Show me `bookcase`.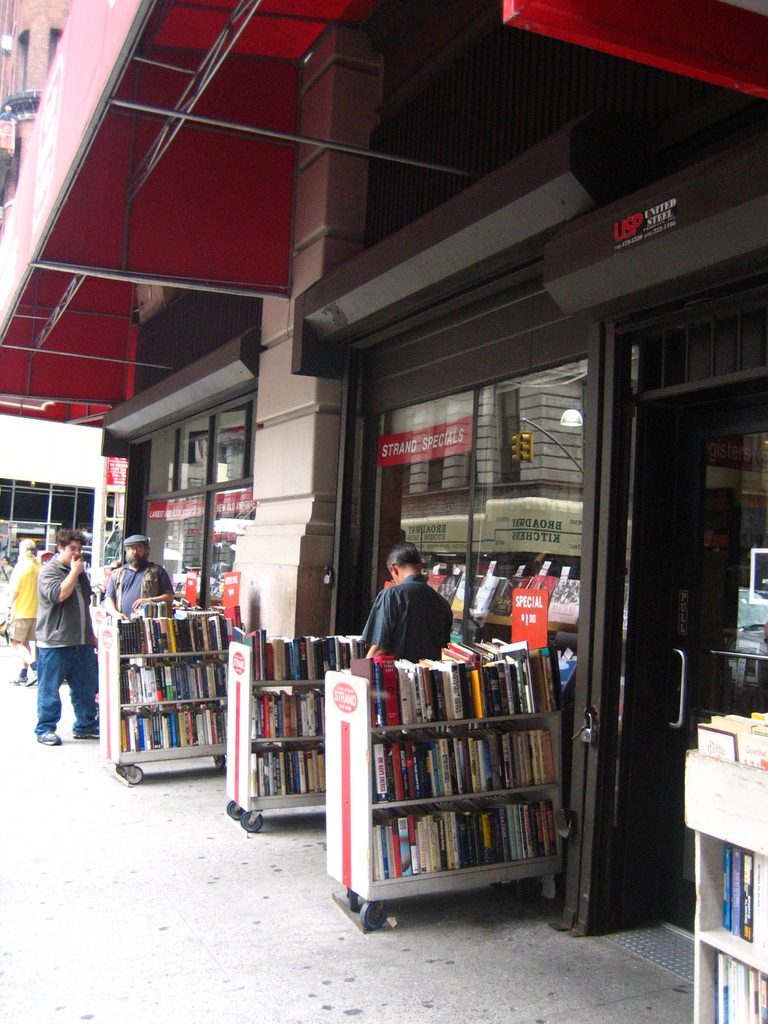
`bookcase` is here: [319, 631, 566, 931].
